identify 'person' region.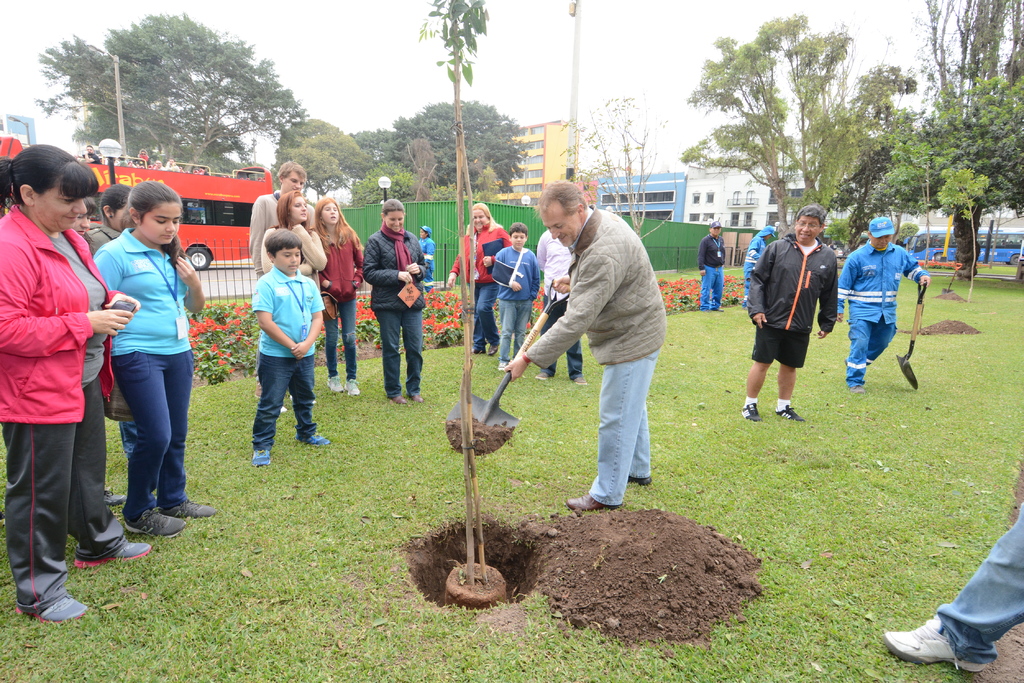
Region: rect(737, 199, 849, 428).
